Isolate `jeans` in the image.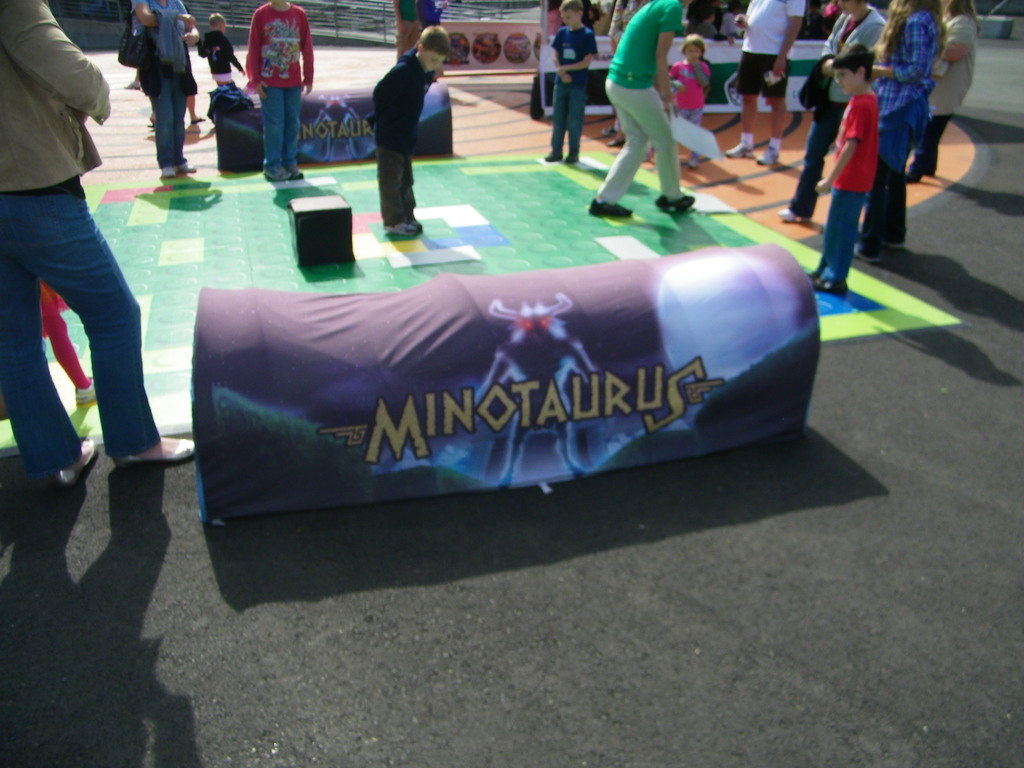
Isolated region: BBox(547, 86, 588, 158).
